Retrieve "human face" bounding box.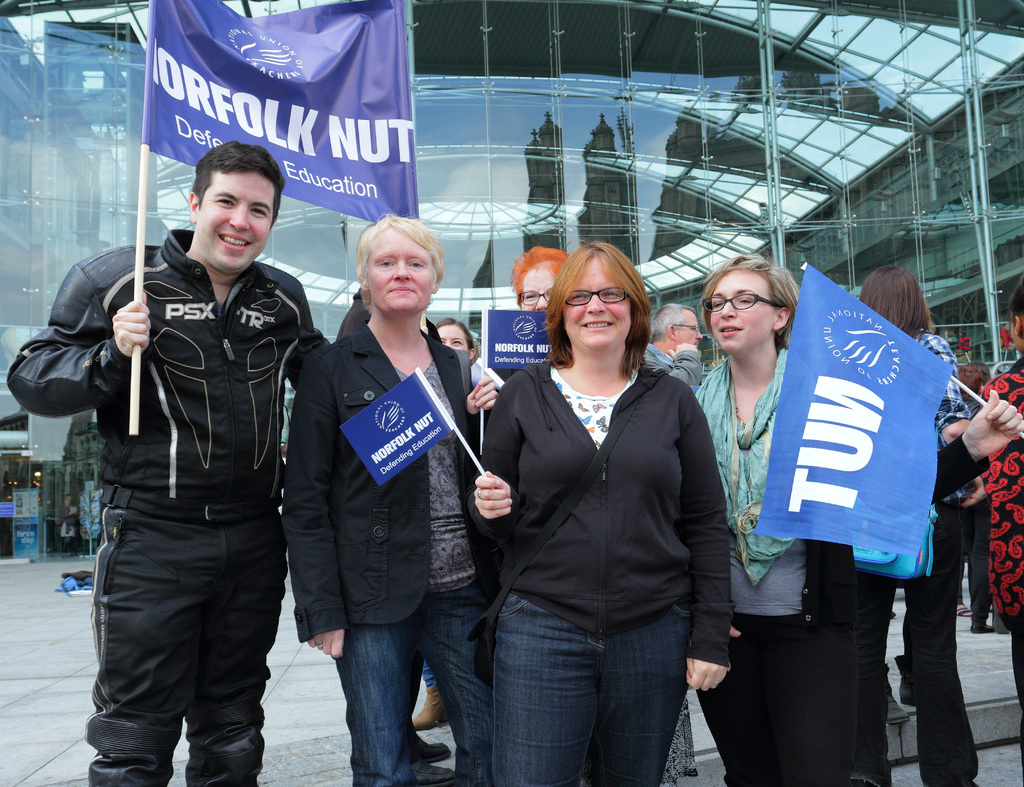
Bounding box: <box>524,260,555,313</box>.
